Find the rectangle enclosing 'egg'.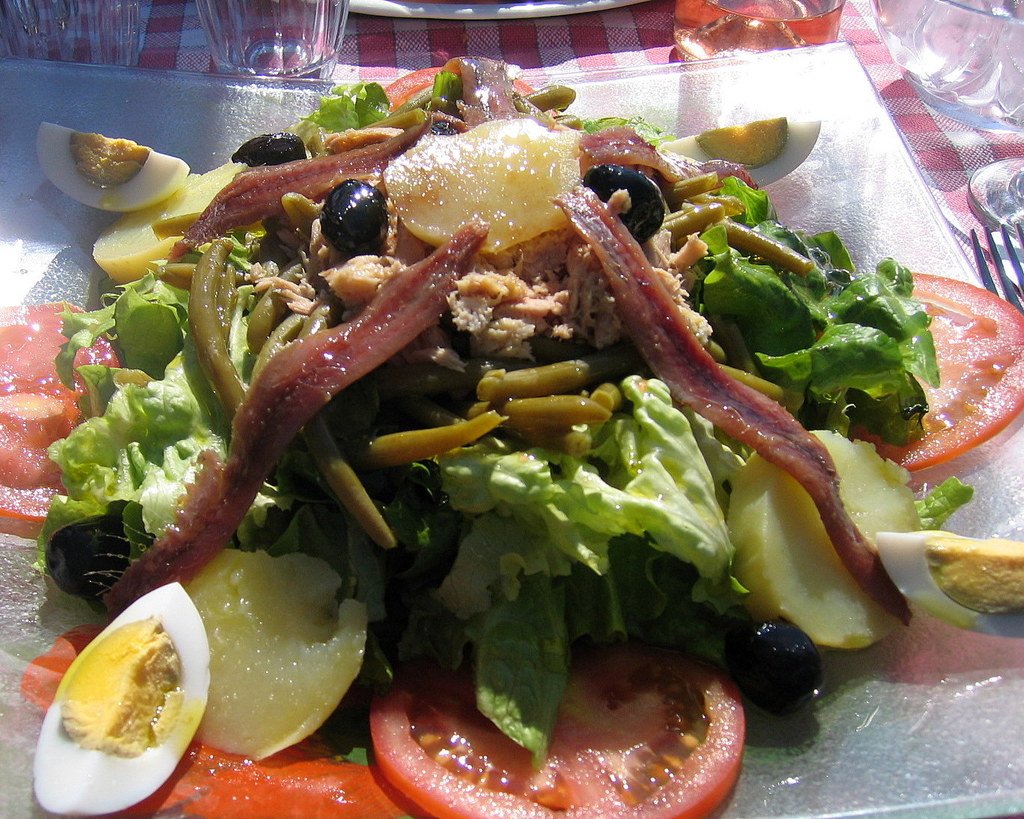
pyautogui.locateOnScreen(36, 126, 189, 214).
